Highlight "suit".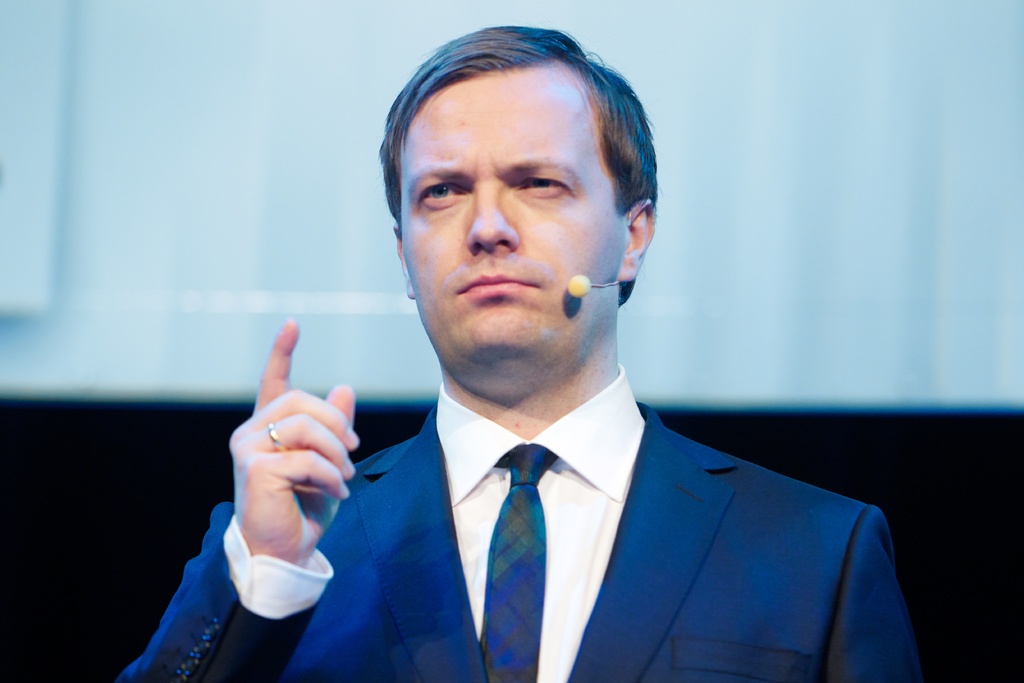
Highlighted region: 115,404,931,682.
